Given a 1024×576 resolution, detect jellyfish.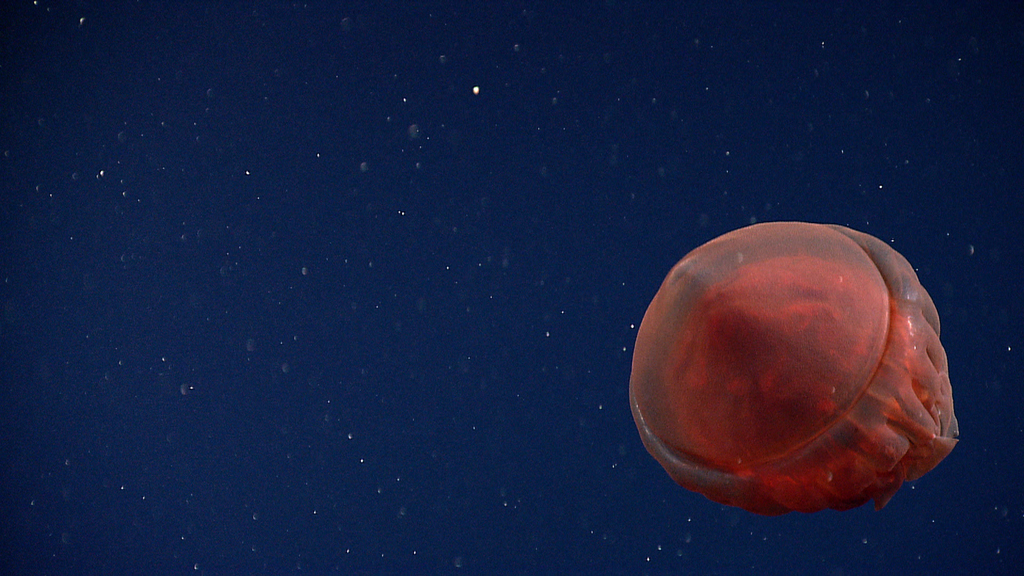
region(664, 206, 990, 515).
